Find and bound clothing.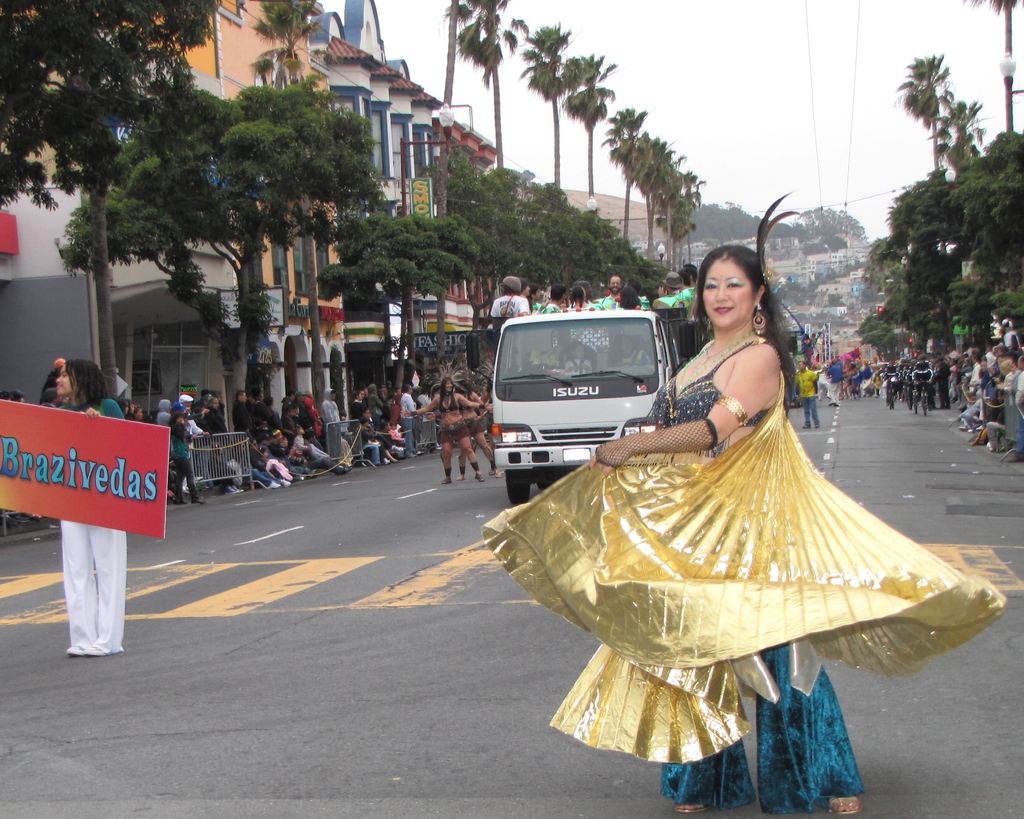
Bound: (x1=59, y1=395, x2=131, y2=651).
